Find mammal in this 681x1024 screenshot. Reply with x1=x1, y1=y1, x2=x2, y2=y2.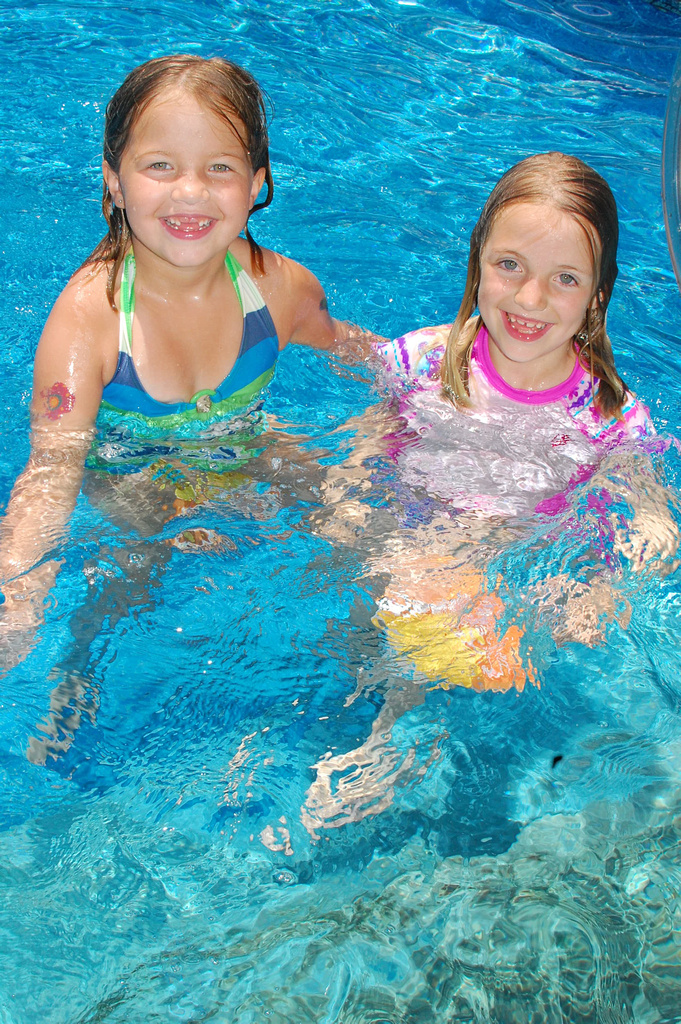
x1=251, y1=153, x2=678, y2=848.
